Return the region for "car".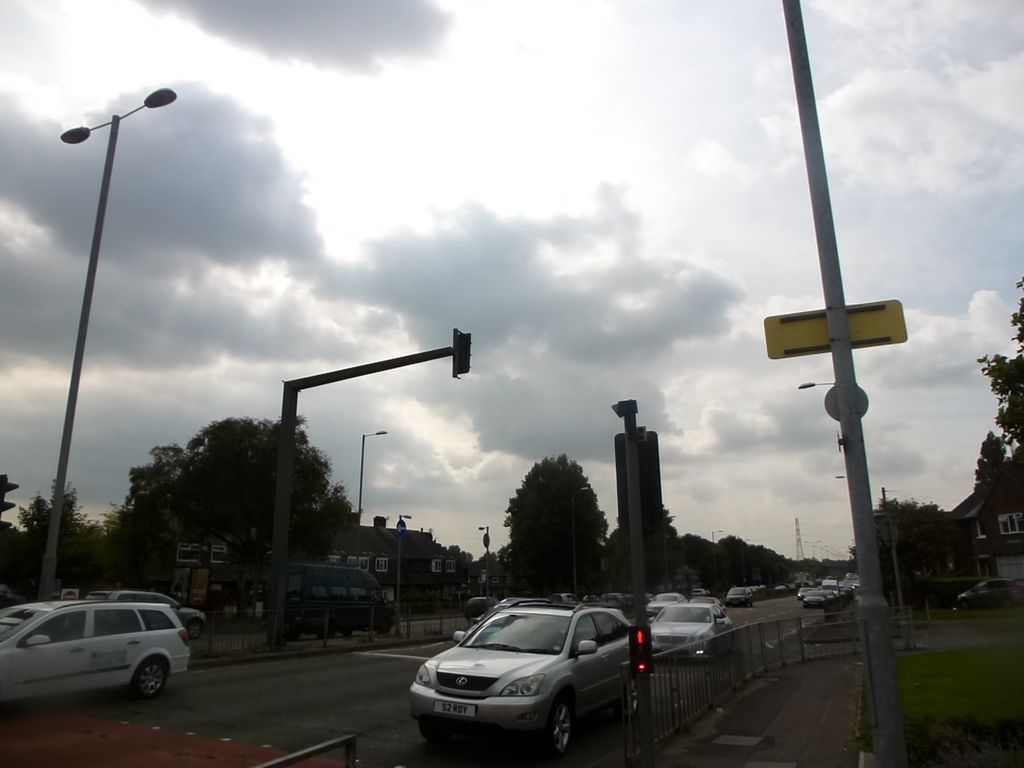
BBox(62, 589, 207, 650).
